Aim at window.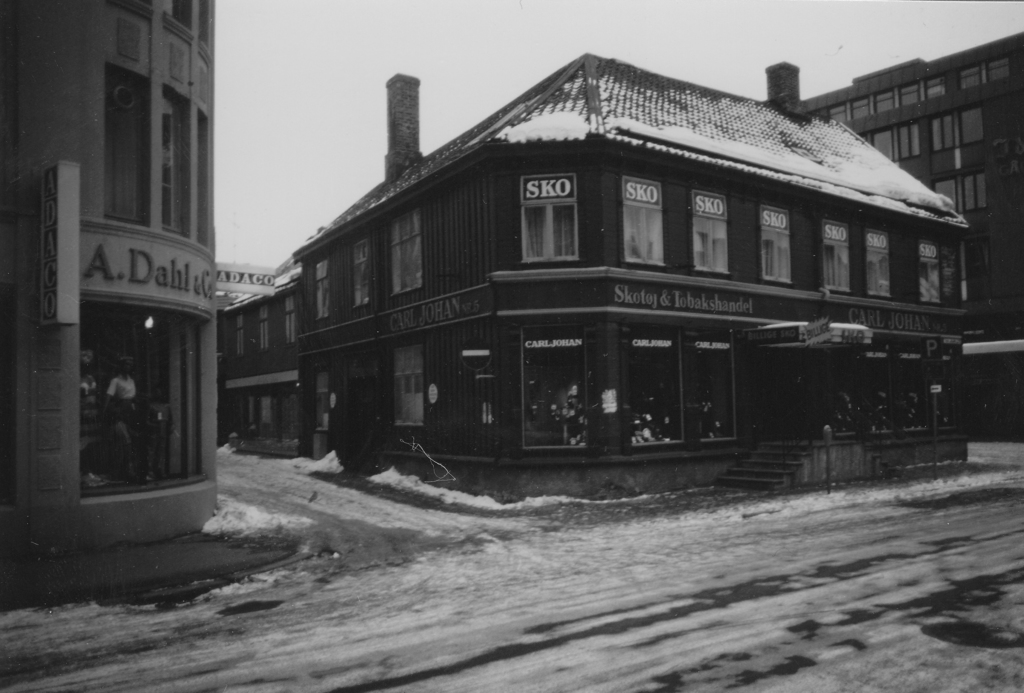
Aimed at x1=927, y1=76, x2=945, y2=97.
